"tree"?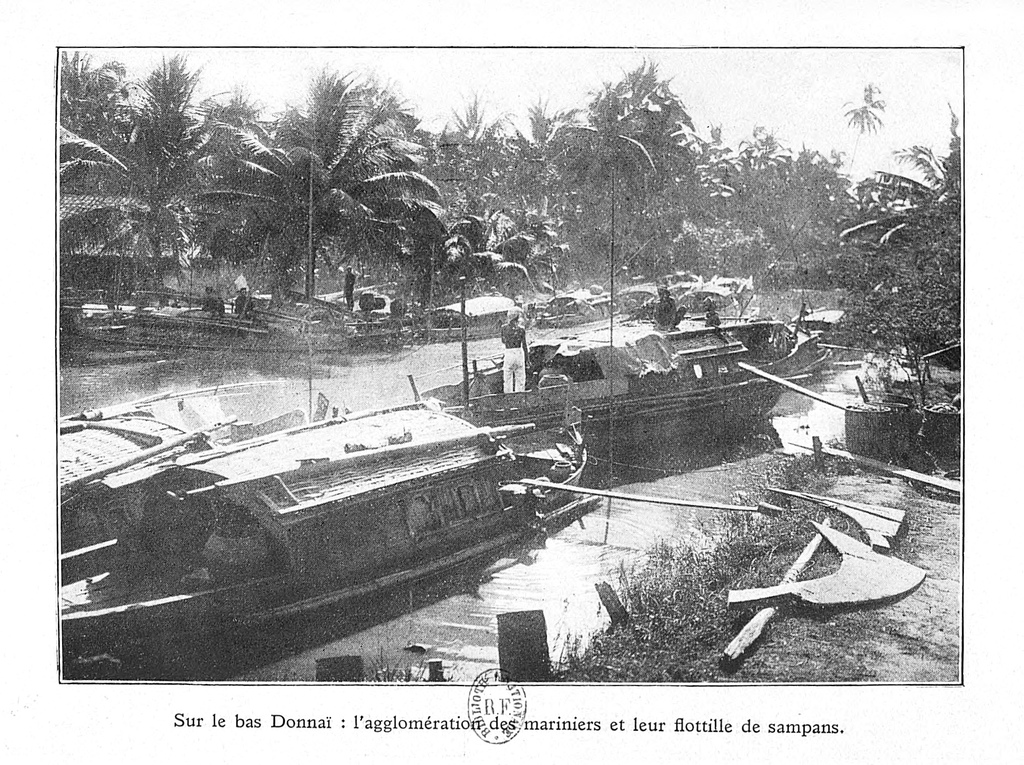
left=778, top=134, right=845, bottom=280
